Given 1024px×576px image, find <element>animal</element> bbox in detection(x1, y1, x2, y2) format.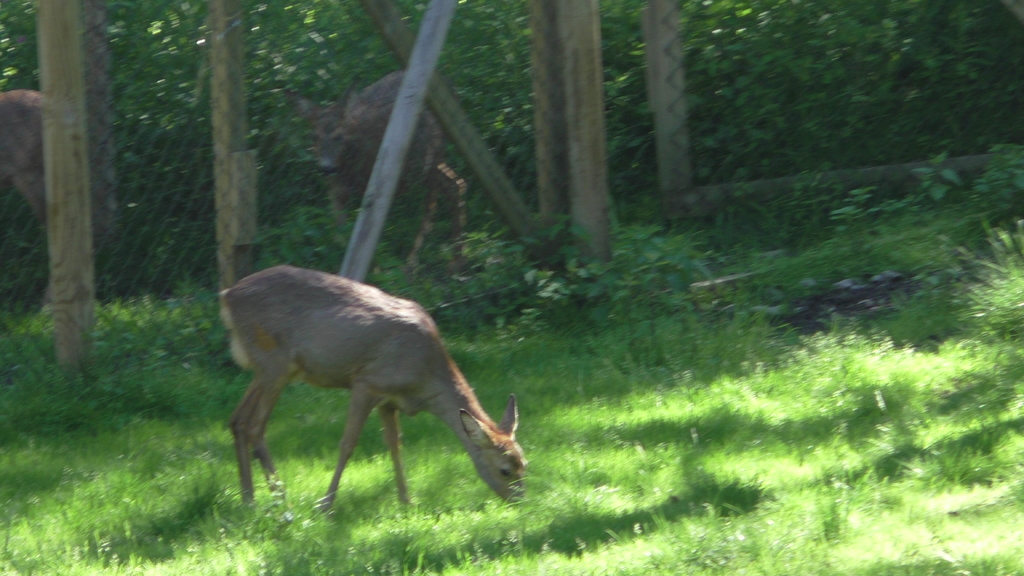
detection(0, 93, 67, 312).
